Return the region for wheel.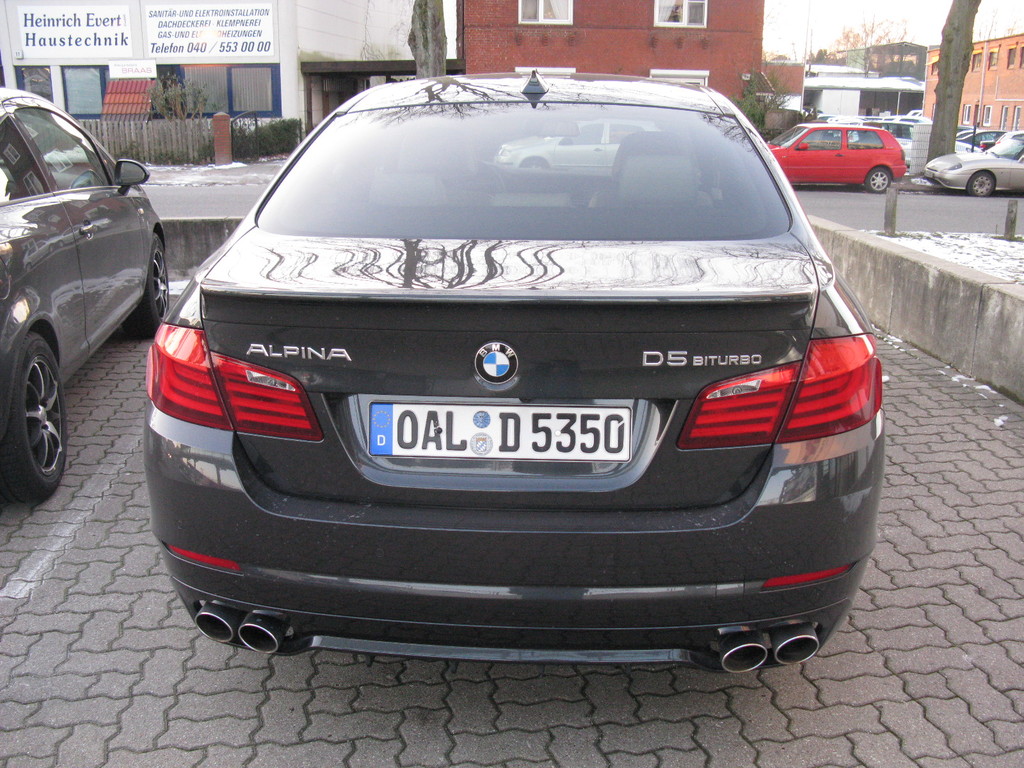
{"left": 967, "top": 171, "right": 999, "bottom": 199}.
